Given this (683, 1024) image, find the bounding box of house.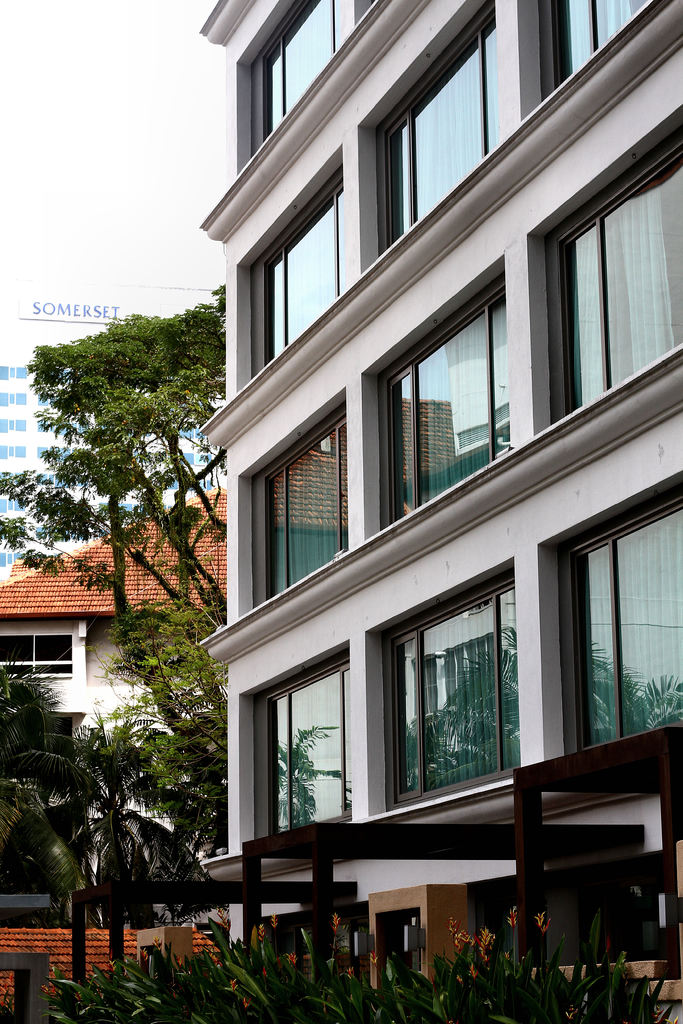
[x1=0, y1=403, x2=457, y2=1012].
